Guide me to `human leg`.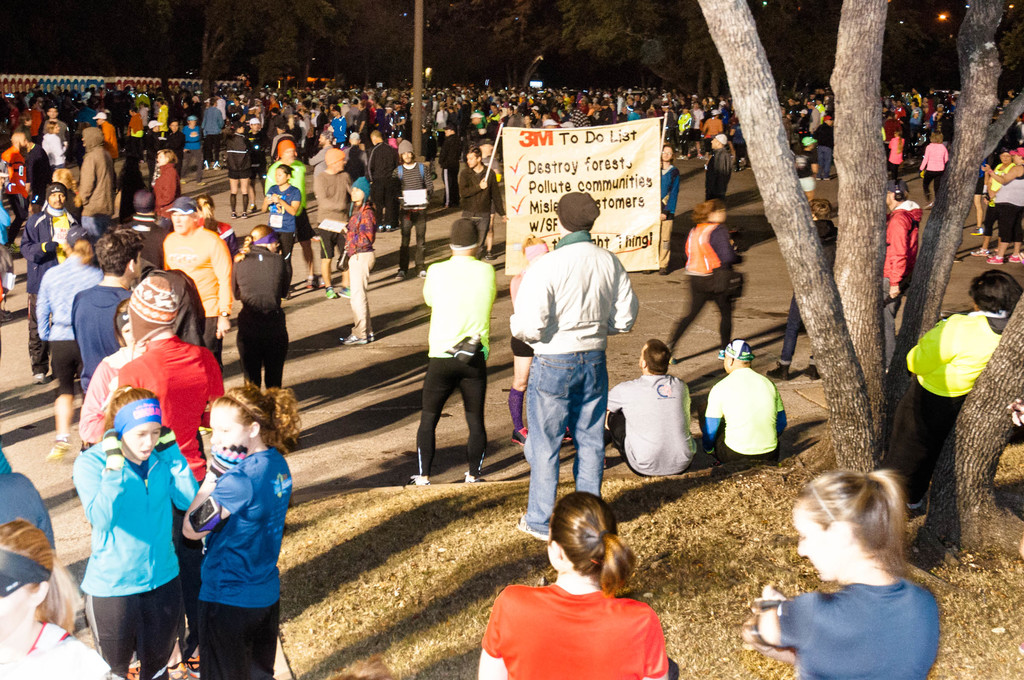
Guidance: (228,170,237,221).
